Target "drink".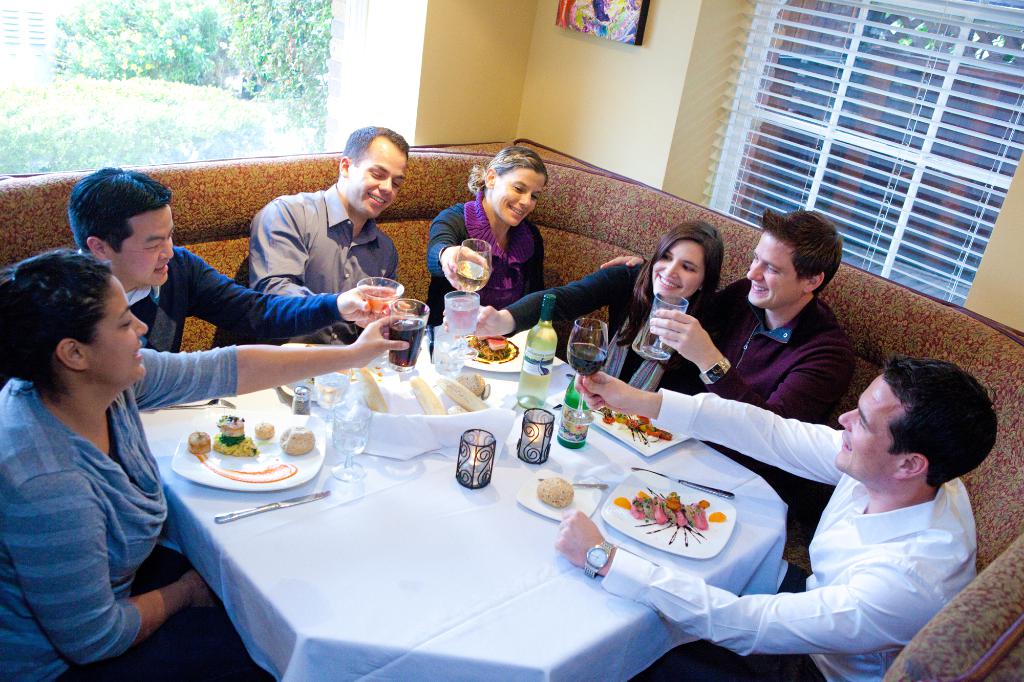
Target region: <bbox>444, 297, 479, 337</bbox>.
